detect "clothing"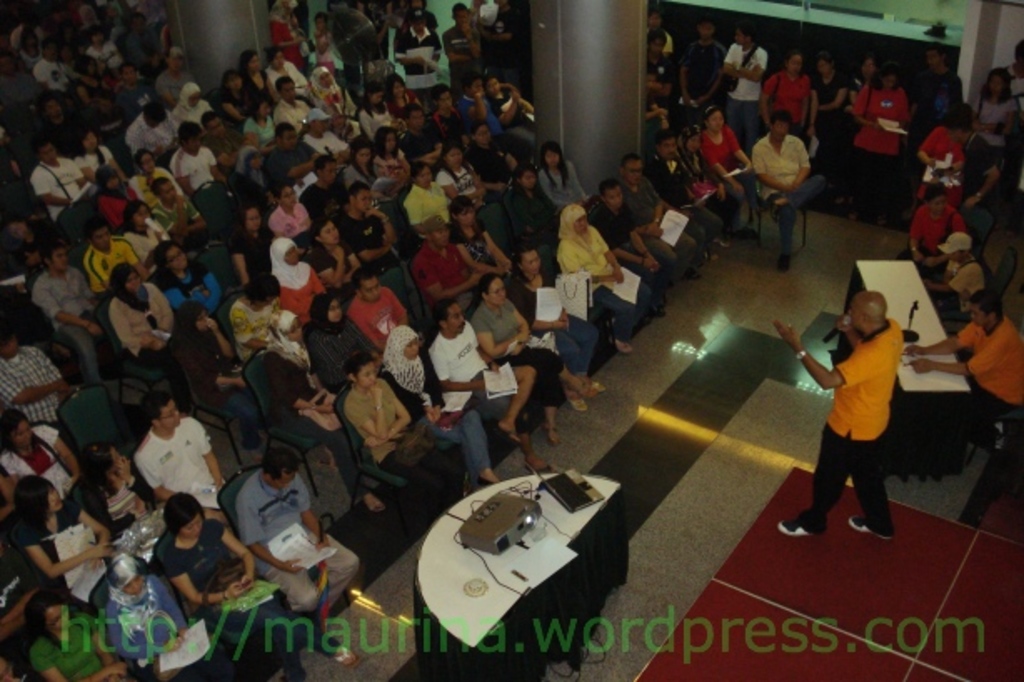
detection(319, 250, 355, 280)
